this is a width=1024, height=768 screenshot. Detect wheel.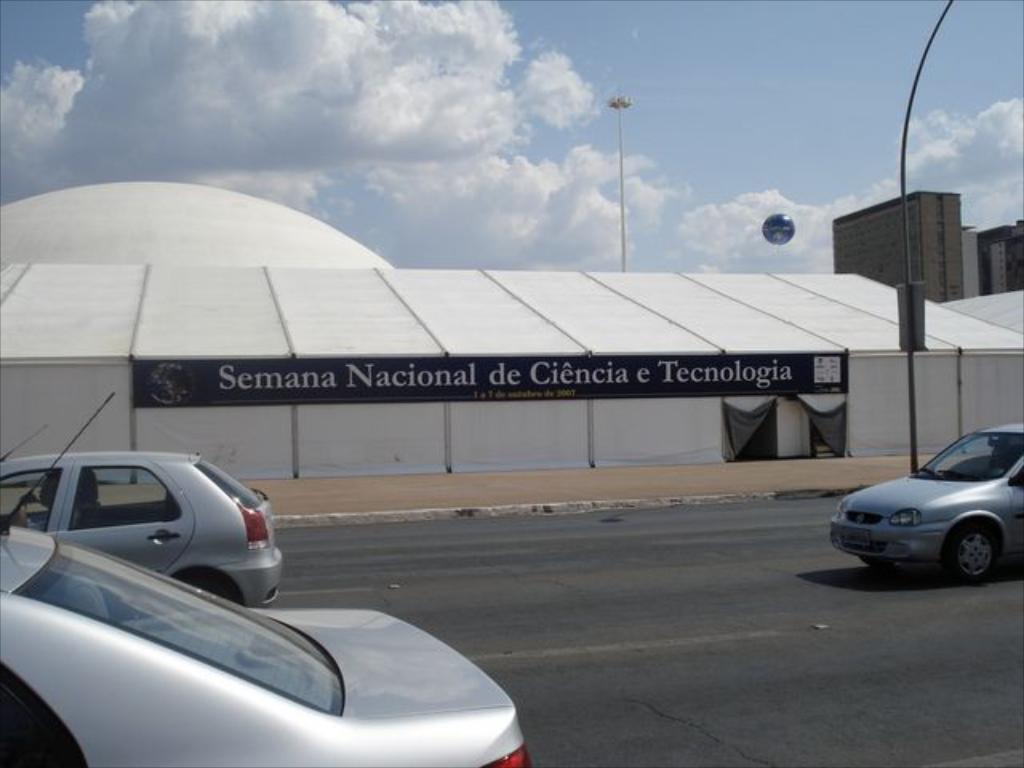
locate(184, 573, 243, 603).
